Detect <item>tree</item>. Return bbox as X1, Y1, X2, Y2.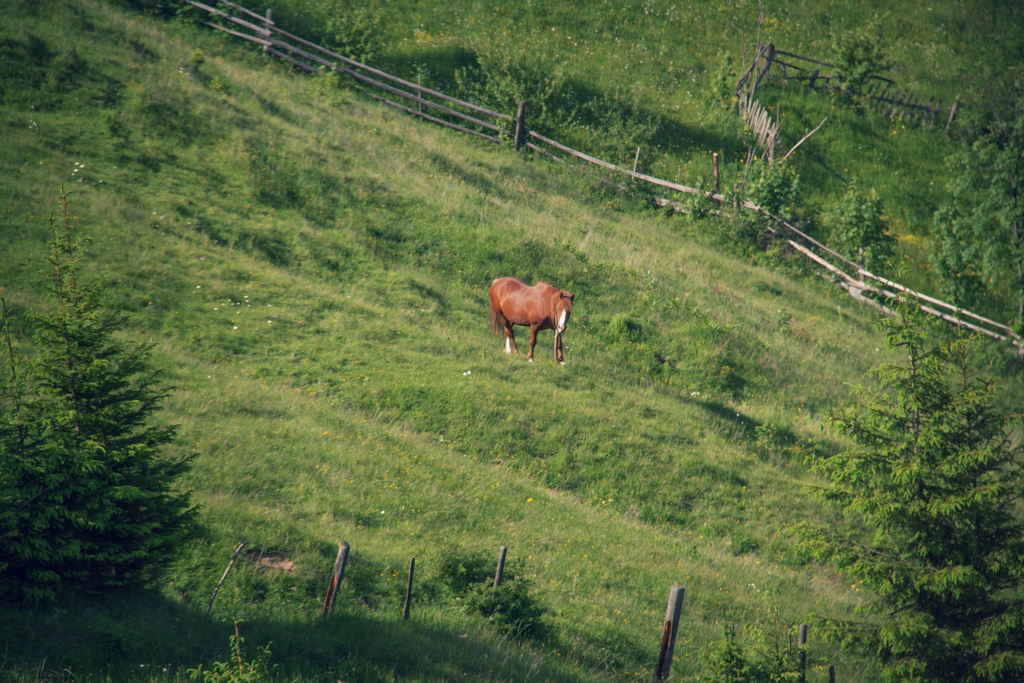
837, 32, 893, 106.
